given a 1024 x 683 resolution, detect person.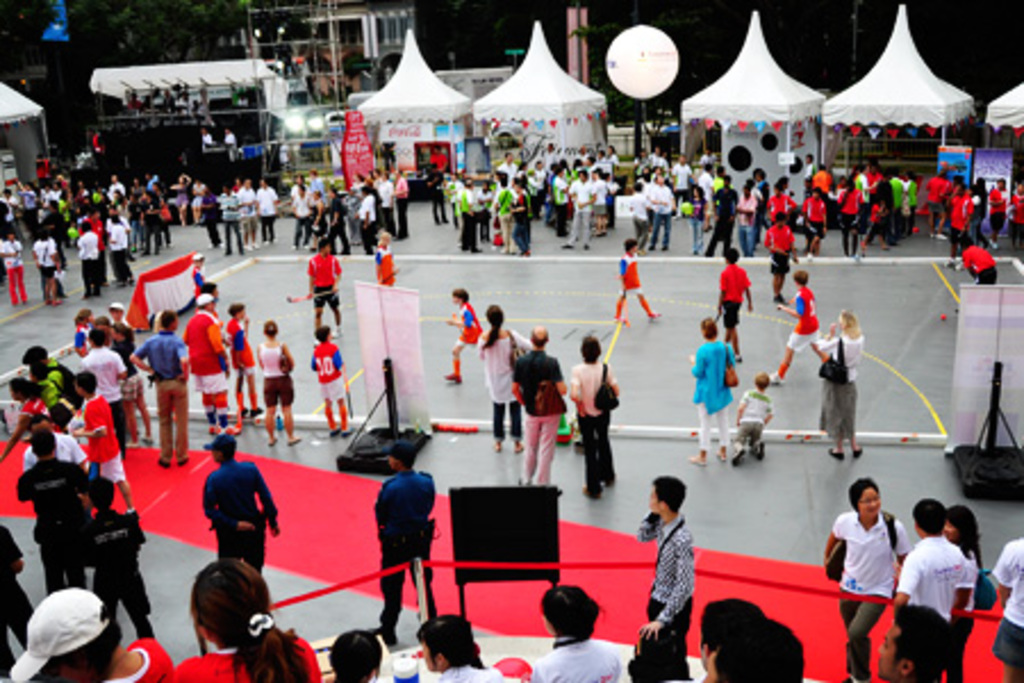
(left=765, top=273, right=828, bottom=382).
